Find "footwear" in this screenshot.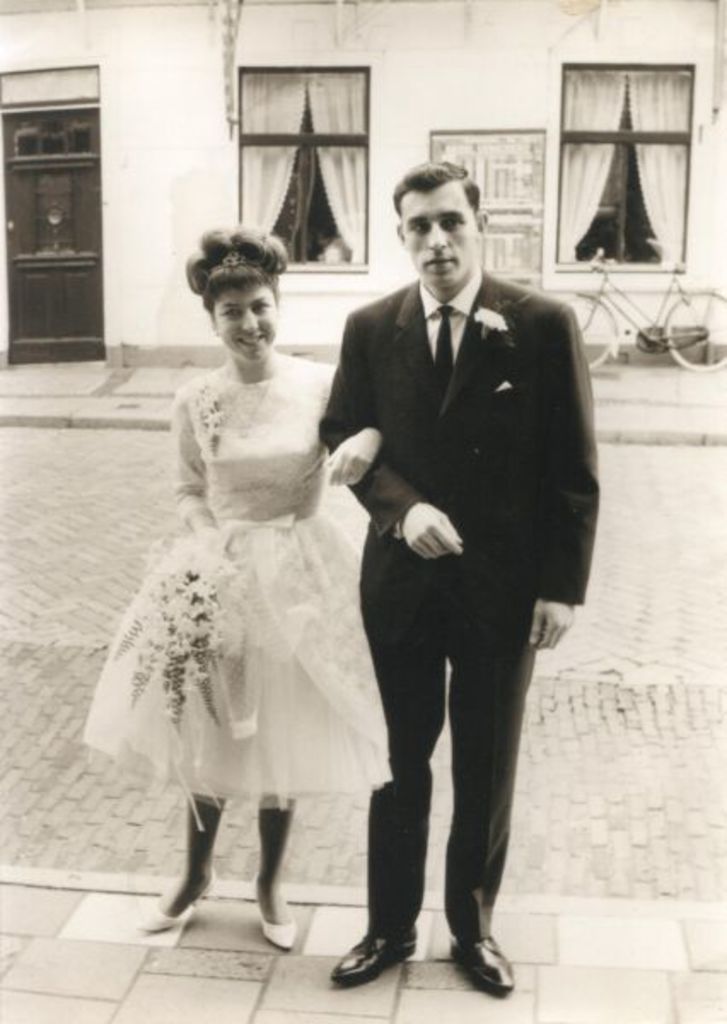
The bounding box for "footwear" is region(137, 865, 215, 932).
